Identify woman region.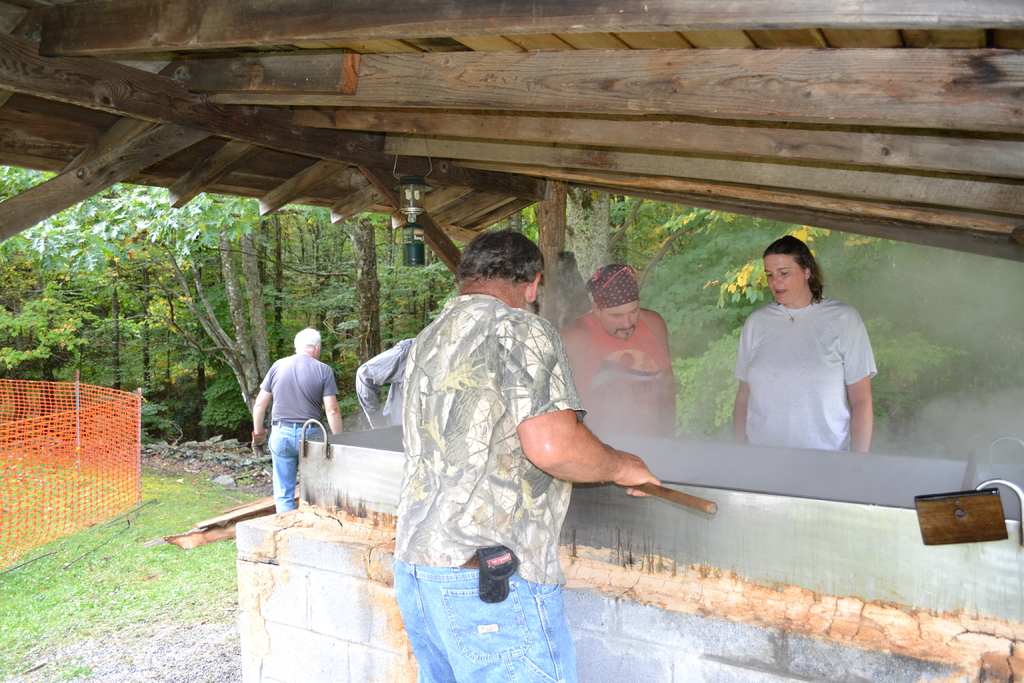
Region: <bbox>731, 238, 863, 461</bbox>.
